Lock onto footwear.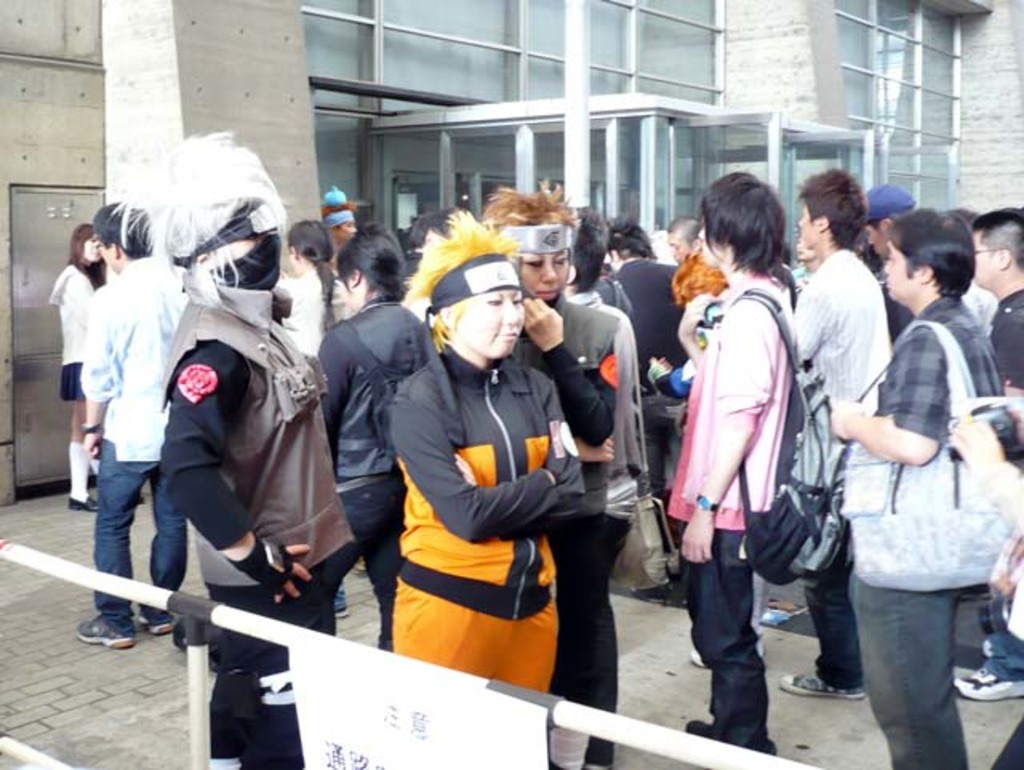
Locked: box(72, 613, 134, 645).
